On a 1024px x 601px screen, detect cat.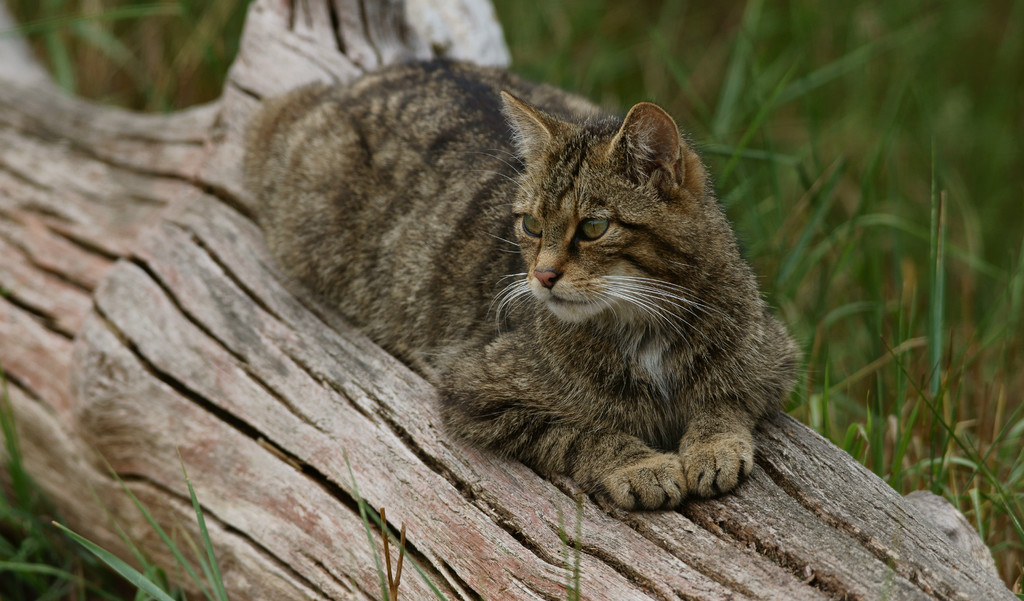
rect(237, 53, 818, 509).
